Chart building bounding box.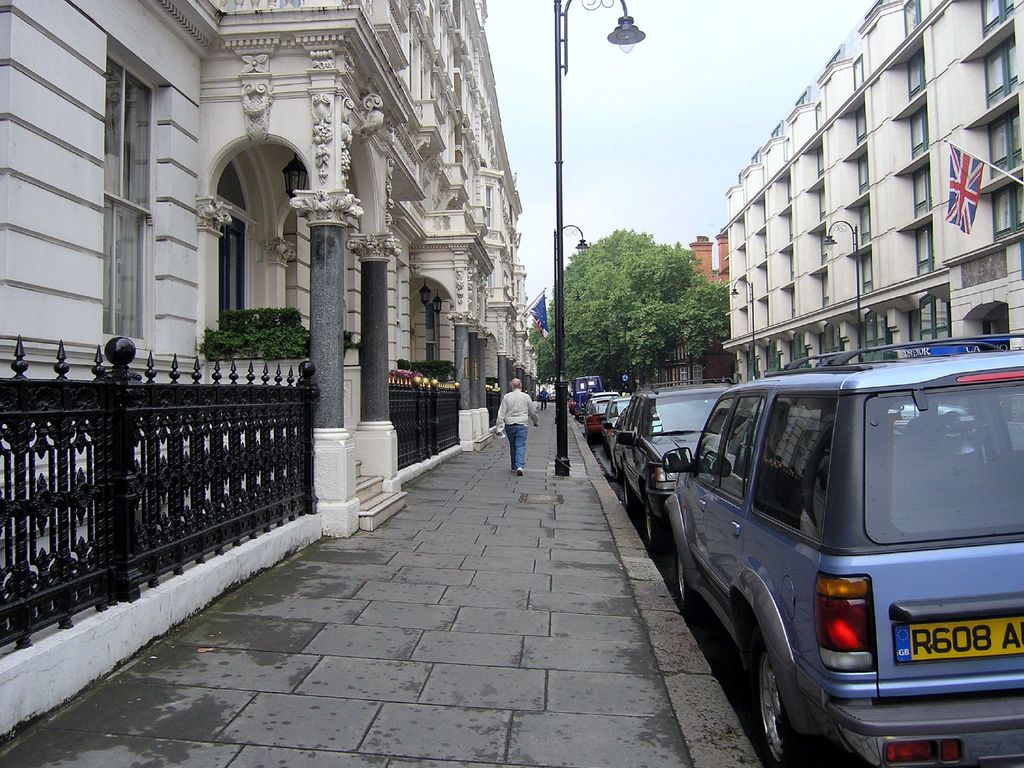
Charted: box=[721, 0, 1023, 383].
